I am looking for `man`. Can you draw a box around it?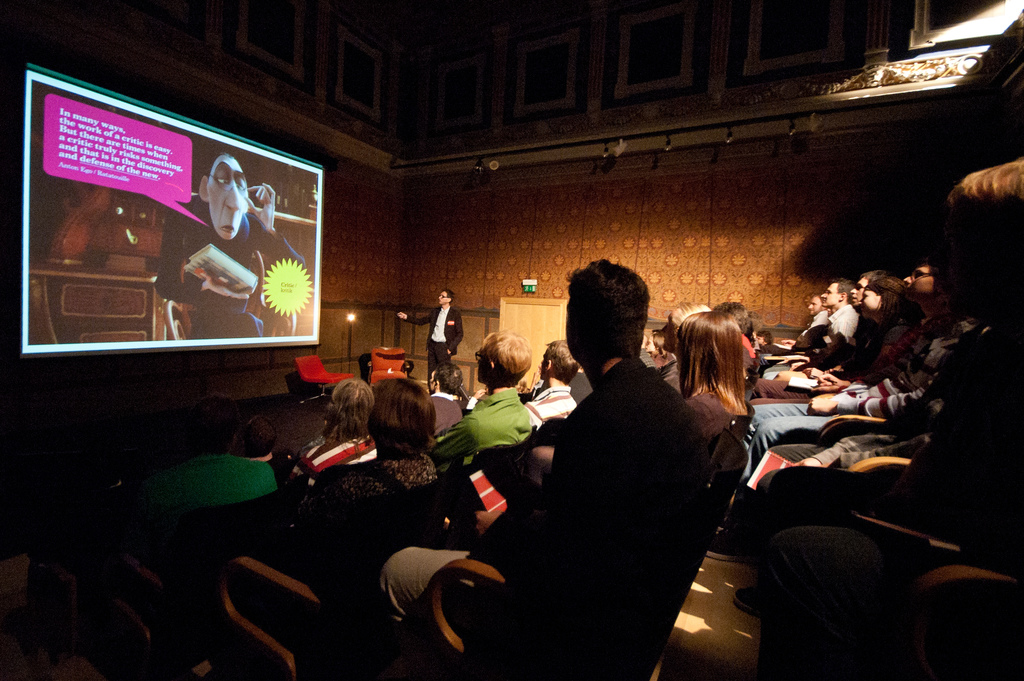
Sure, the bounding box is (x1=522, y1=342, x2=581, y2=427).
